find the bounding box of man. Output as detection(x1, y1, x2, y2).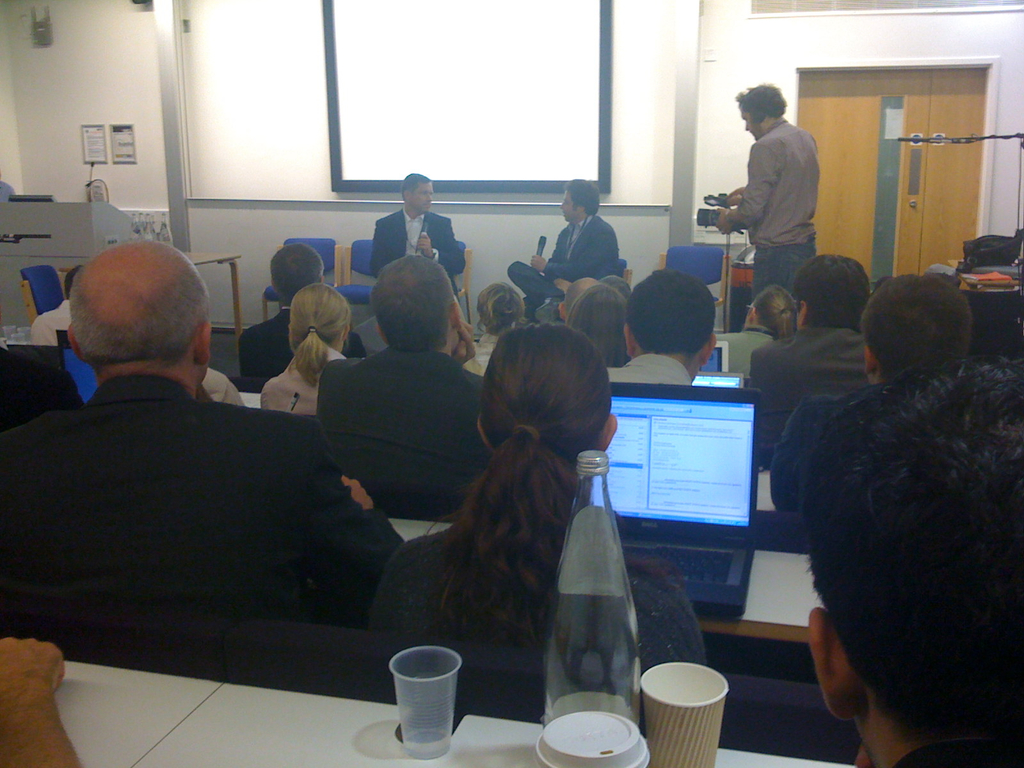
detection(806, 352, 1023, 767).
